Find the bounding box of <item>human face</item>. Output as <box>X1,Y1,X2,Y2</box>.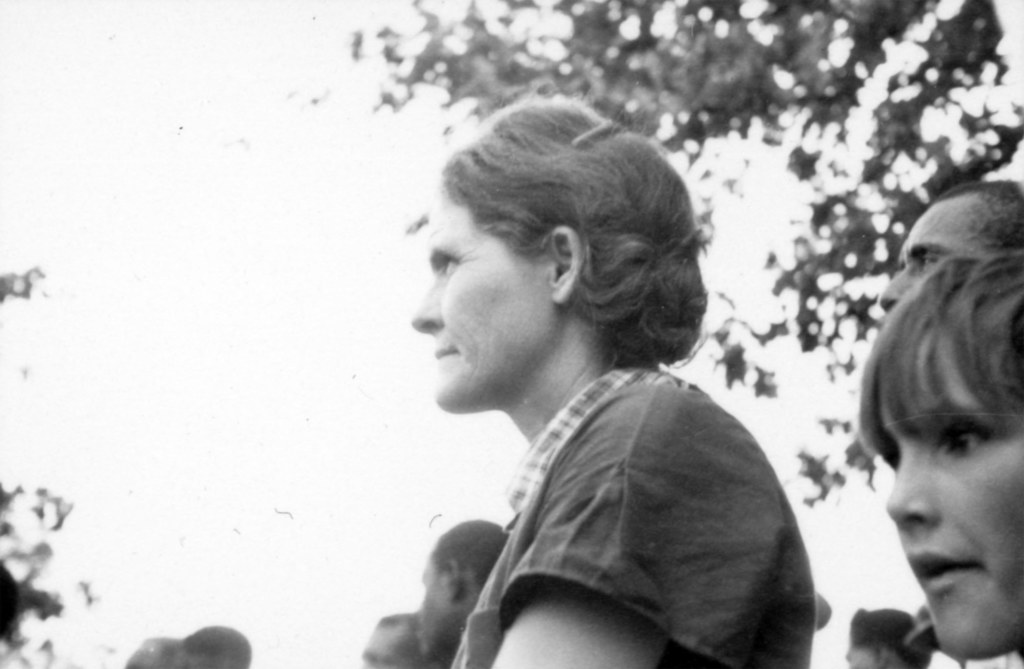
<box>125,651,163,668</box>.
